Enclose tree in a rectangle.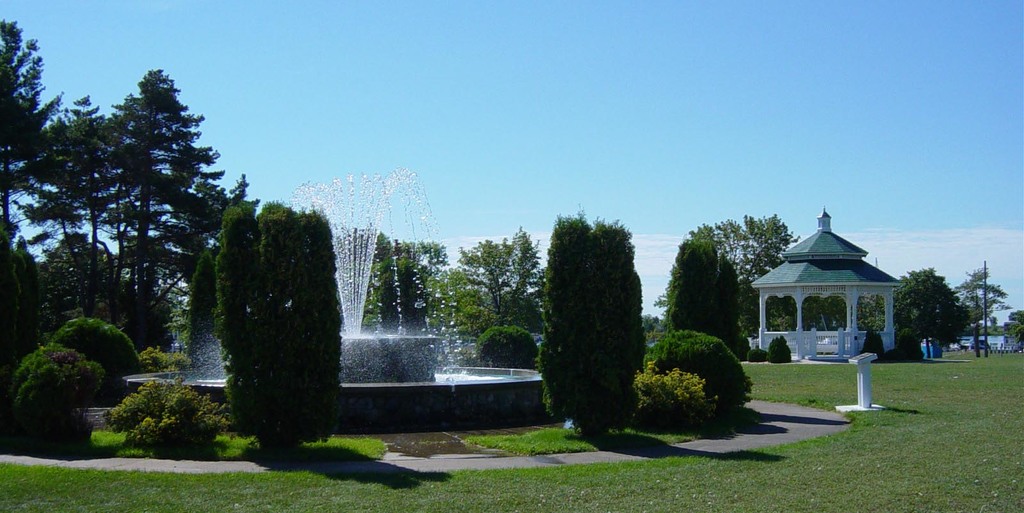
select_region(543, 201, 656, 425).
